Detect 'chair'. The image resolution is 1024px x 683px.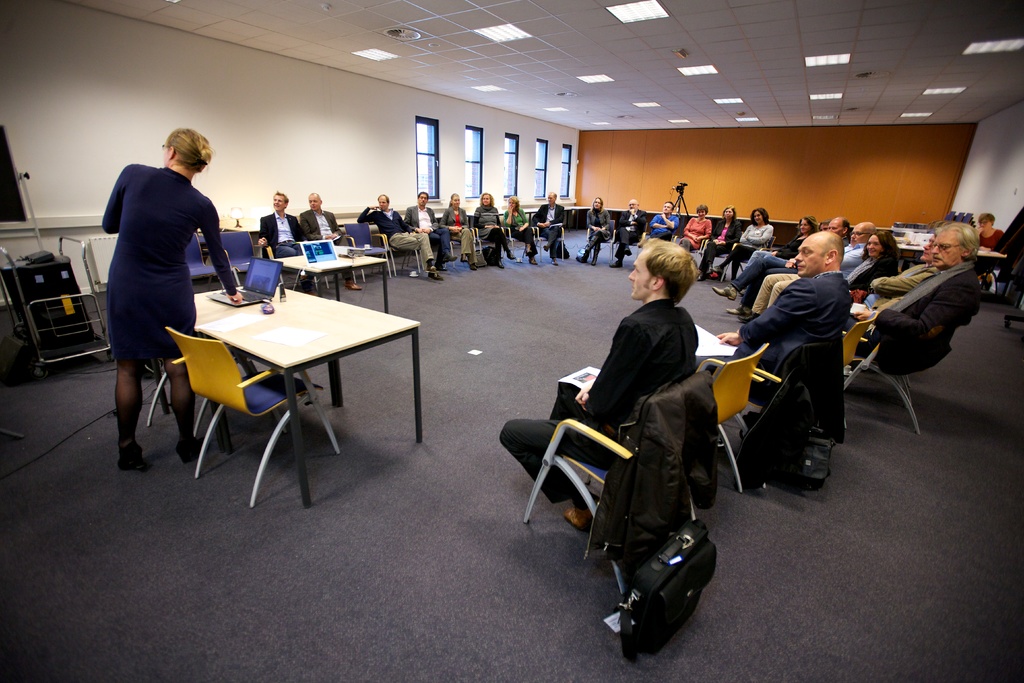
box=[475, 216, 509, 262].
